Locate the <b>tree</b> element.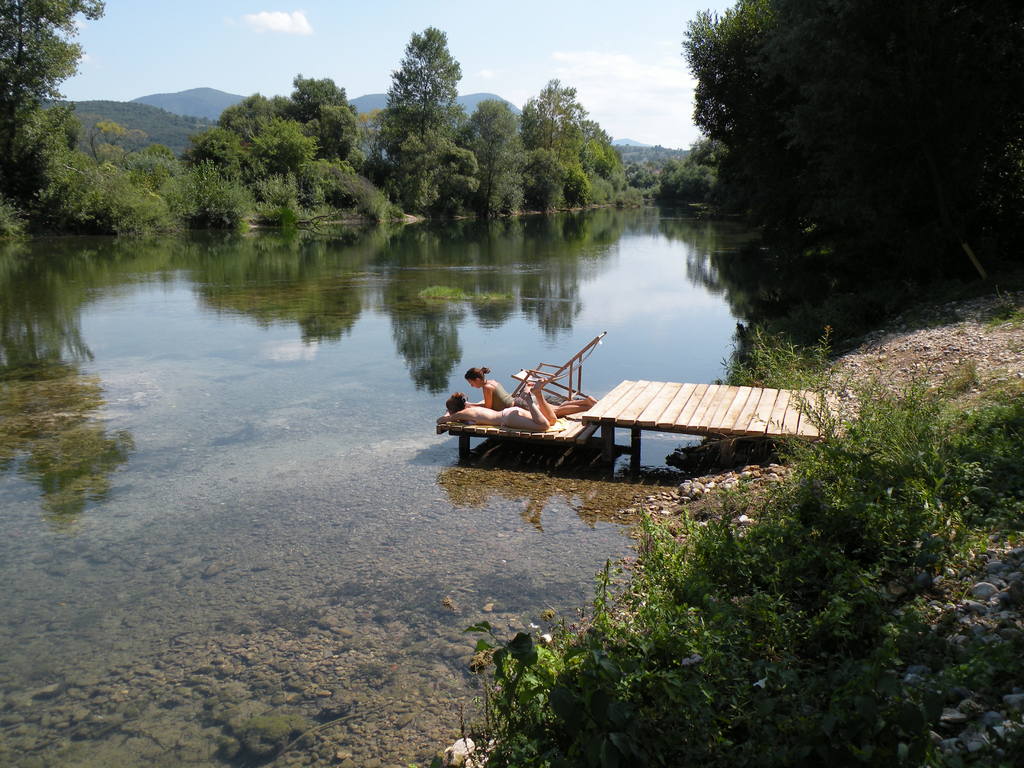
Element bbox: 463 95 515 216.
